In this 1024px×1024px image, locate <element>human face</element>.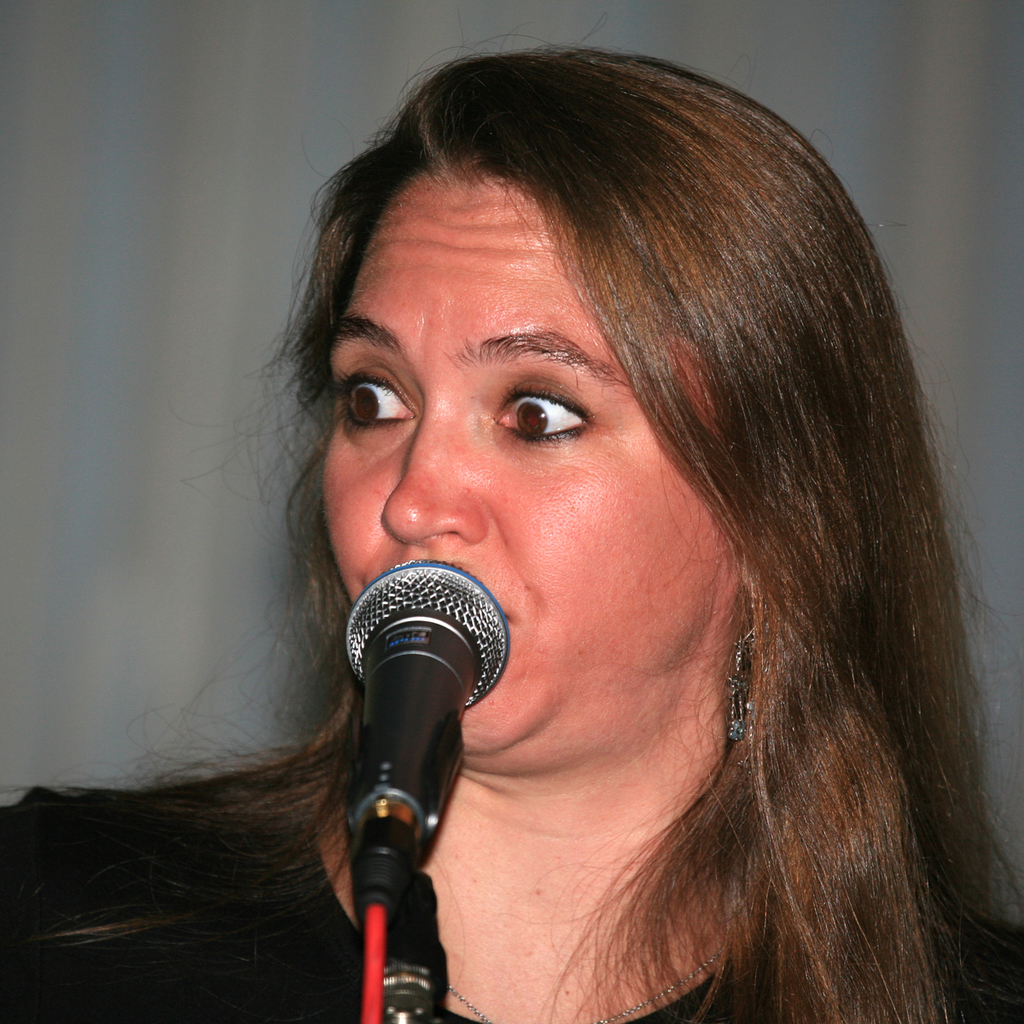
Bounding box: bbox(316, 169, 751, 739).
